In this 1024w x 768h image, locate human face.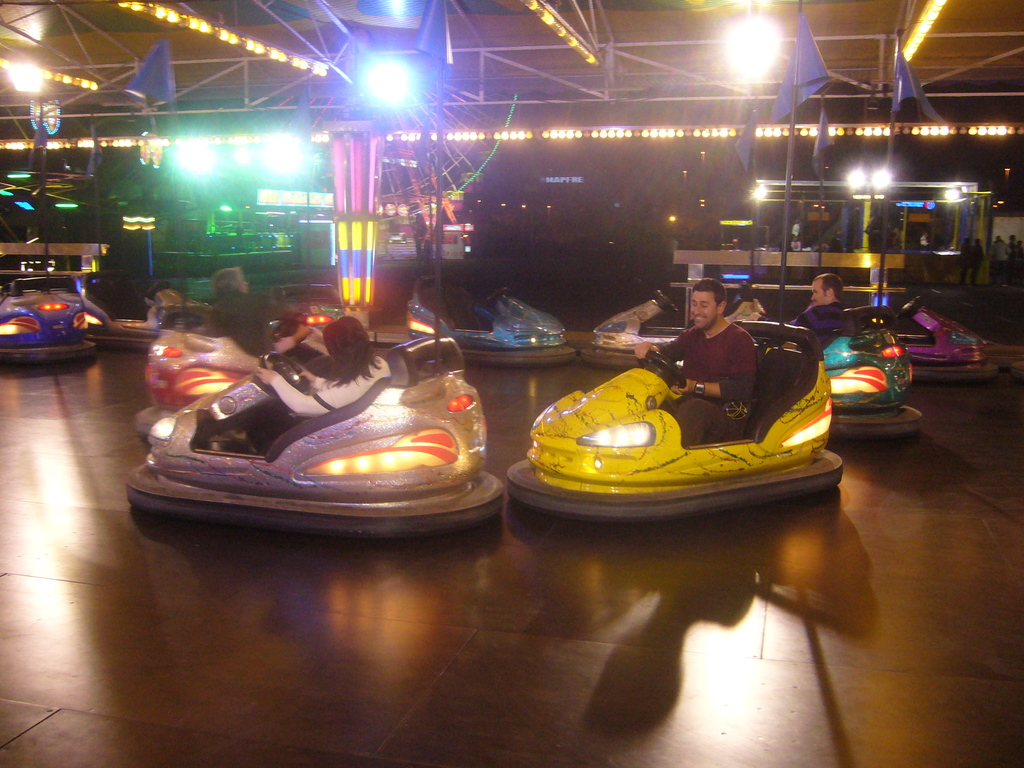
Bounding box: 691 289 719 331.
